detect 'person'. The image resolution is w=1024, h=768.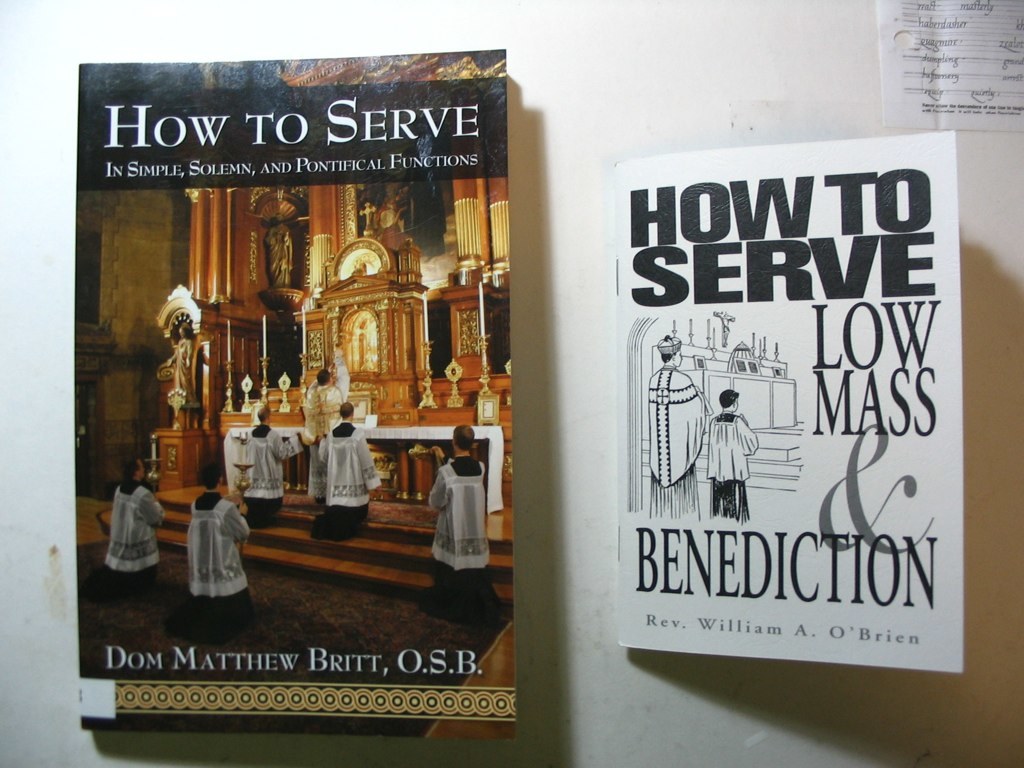
{"left": 704, "top": 388, "right": 759, "bottom": 524}.
